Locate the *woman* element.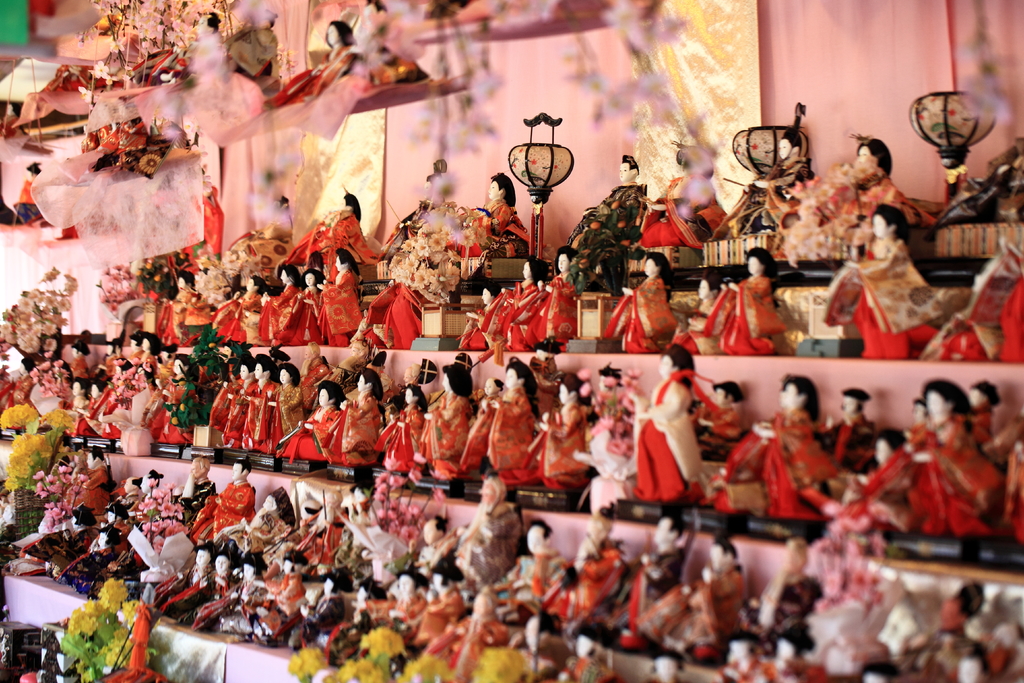
Element bbox: bbox=[221, 355, 254, 450].
